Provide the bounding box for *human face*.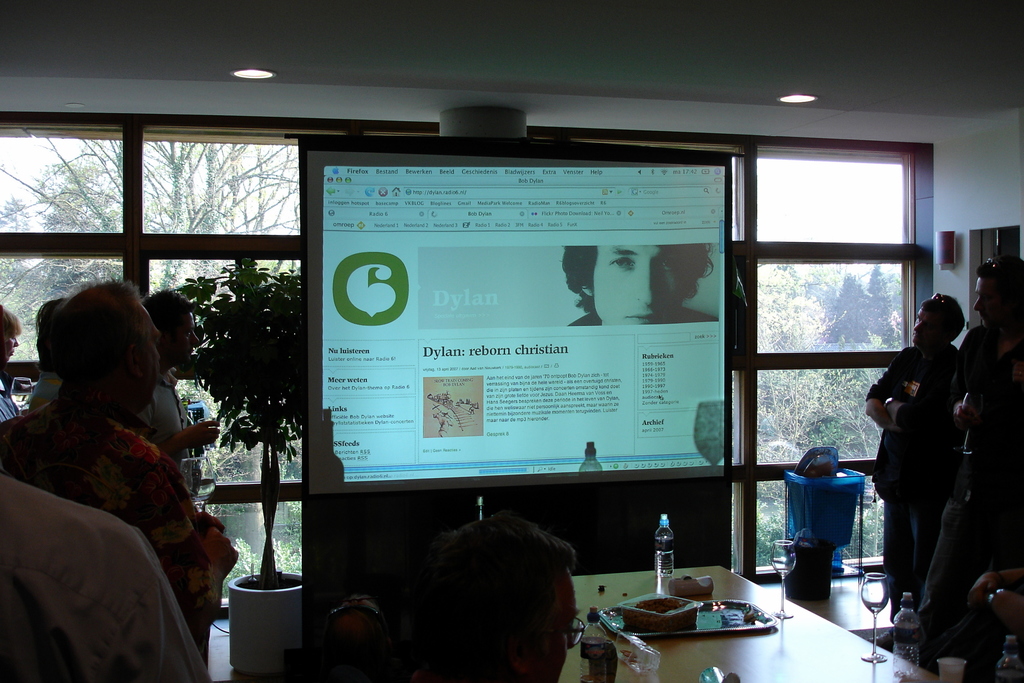
[x1=1, y1=322, x2=19, y2=359].
